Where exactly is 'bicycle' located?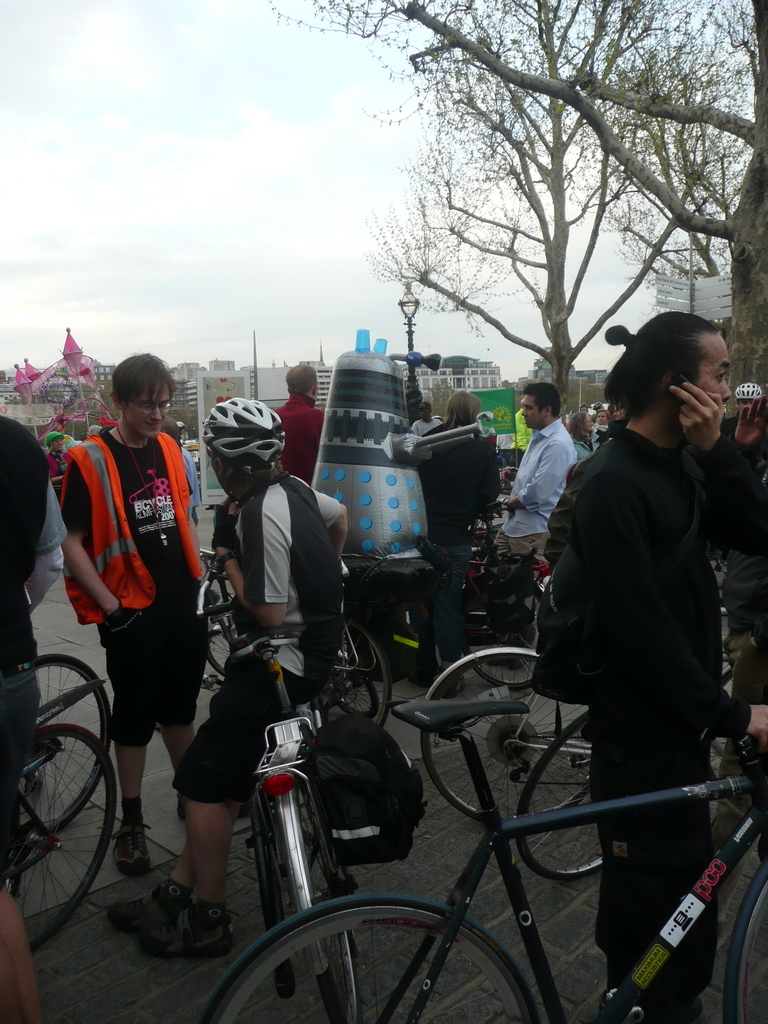
Its bounding box is select_region(15, 652, 109, 849).
